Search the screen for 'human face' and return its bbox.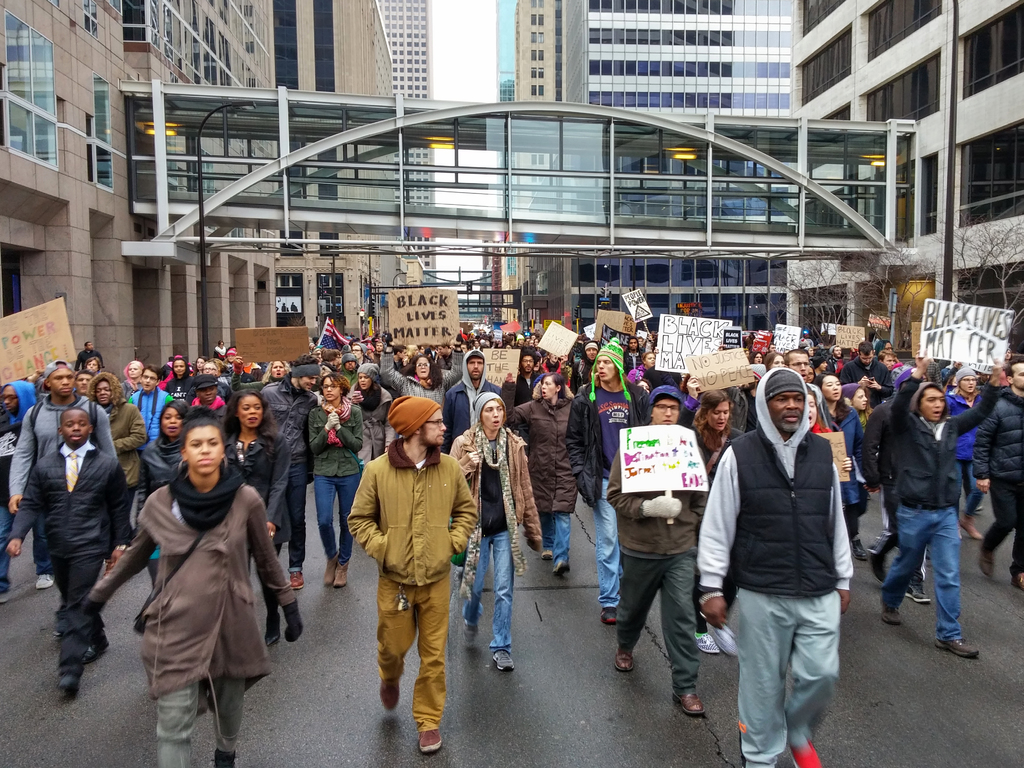
Found: region(416, 355, 430, 377).
